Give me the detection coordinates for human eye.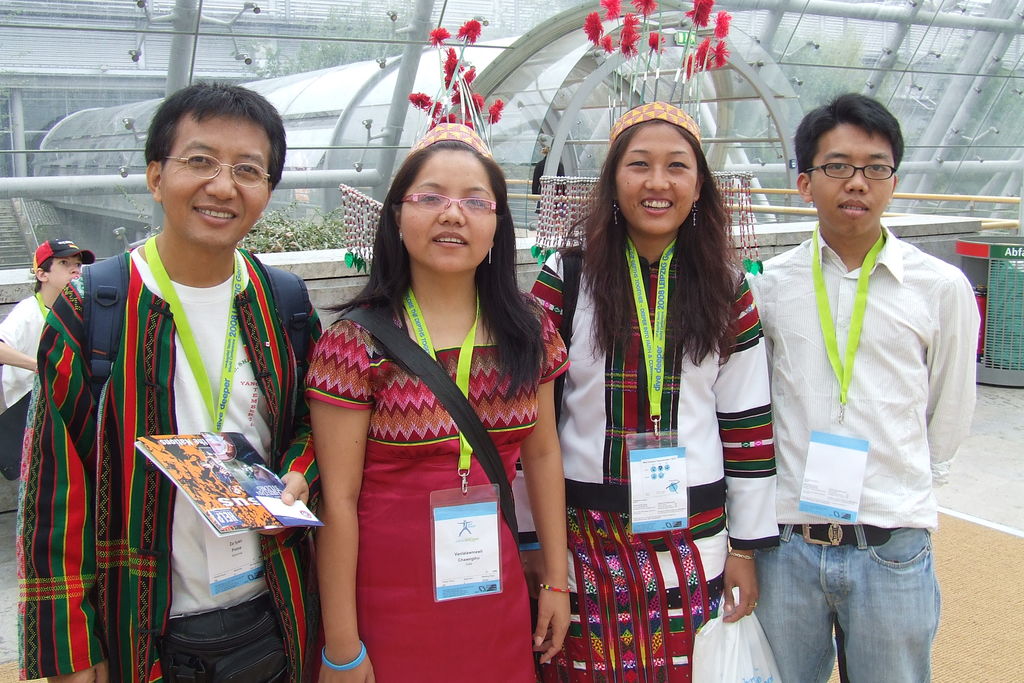
region(230, 157, 262, 178).
